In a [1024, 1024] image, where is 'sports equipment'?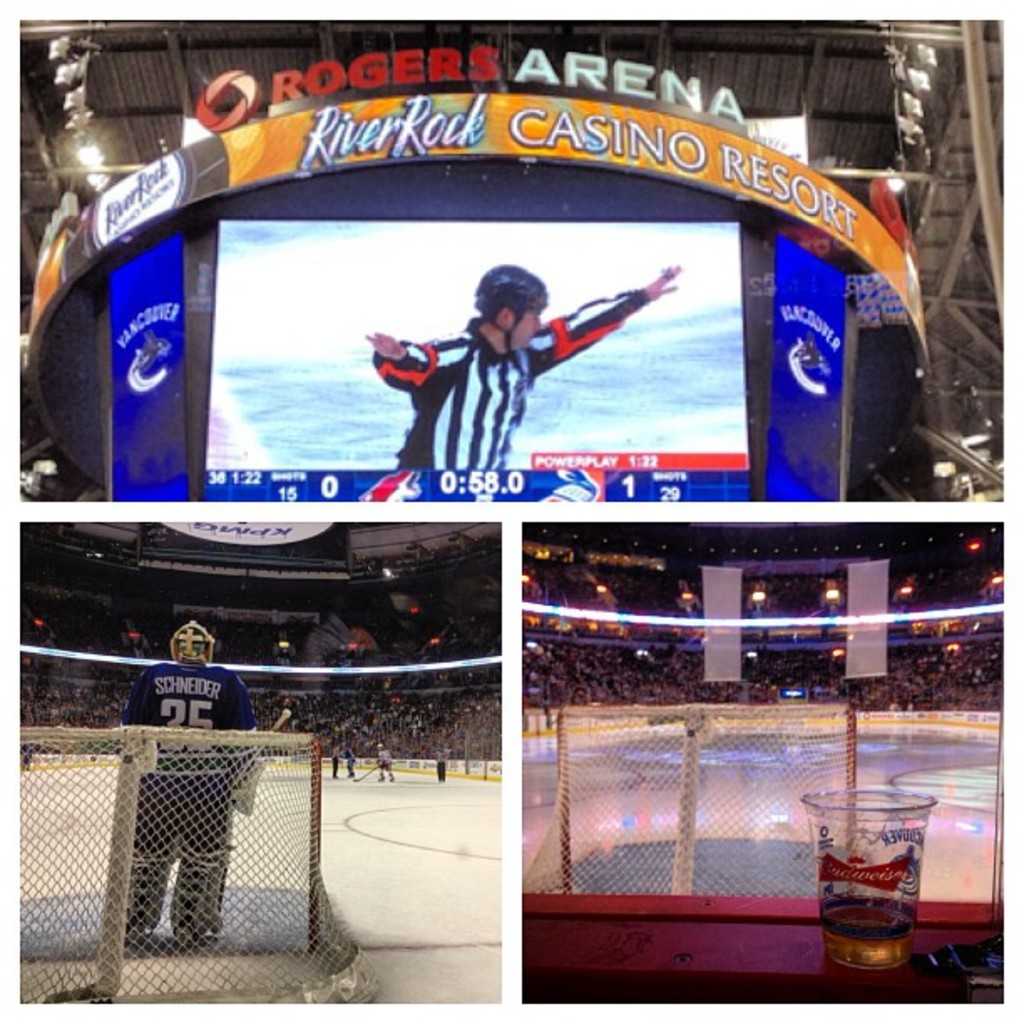
522/701/863/904.
